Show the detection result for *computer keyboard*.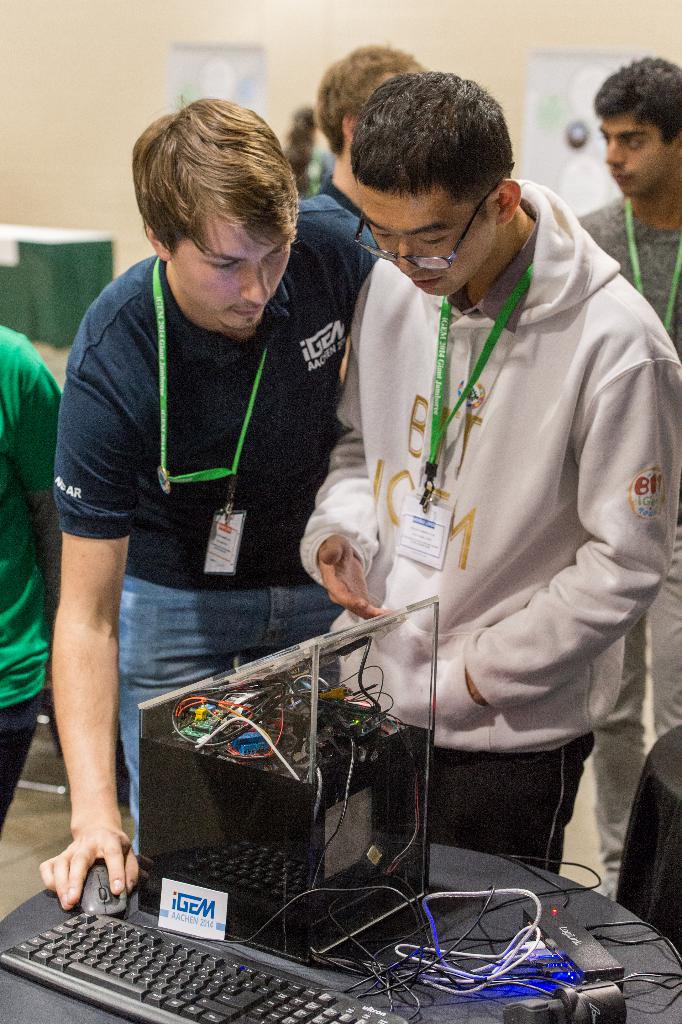
{"left": 0, "top": 910, "right": 410, "bottom": 1023}.
